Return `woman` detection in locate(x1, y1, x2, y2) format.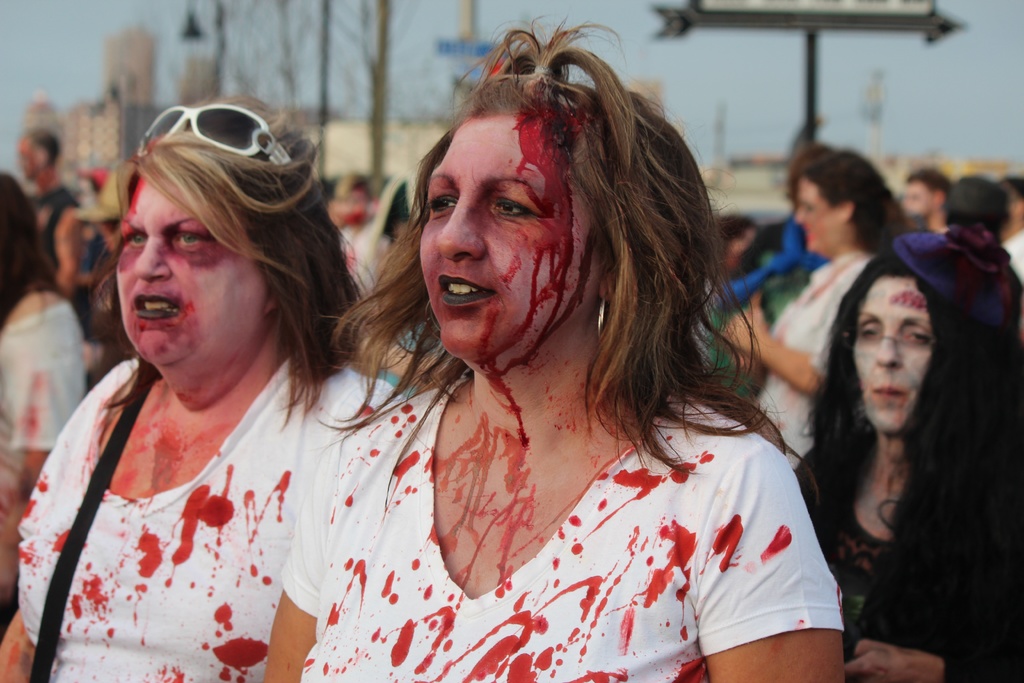
locate(0, 85, 426, 682).
